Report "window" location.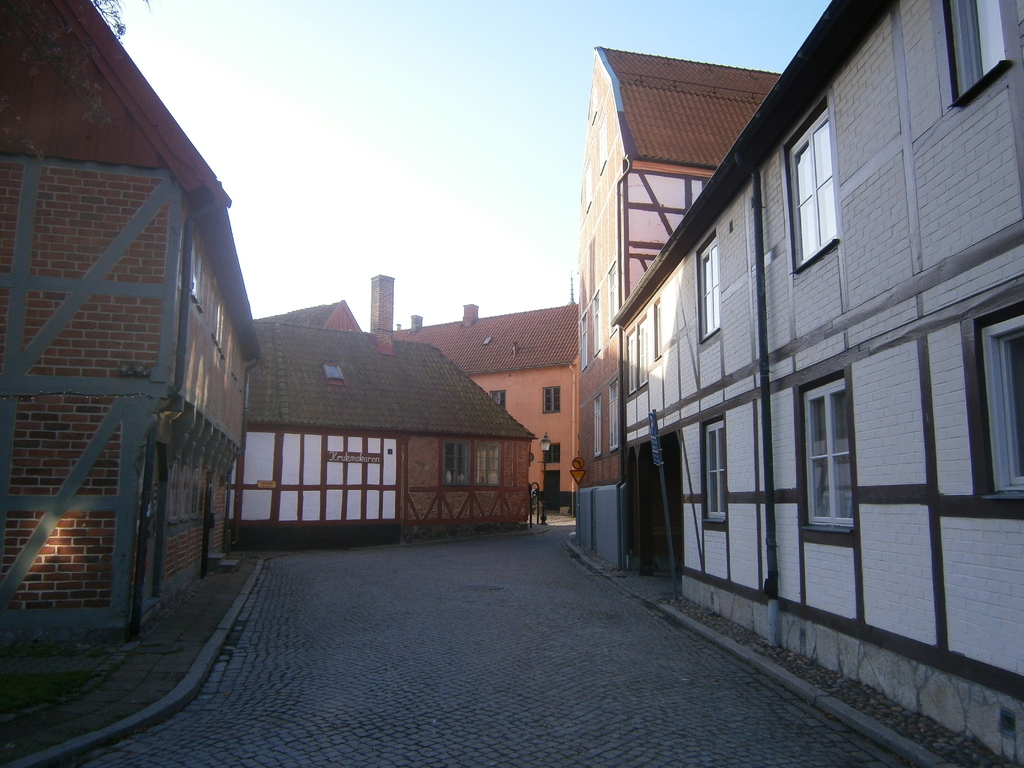
Report: locate(704, 415, 732, 522).
